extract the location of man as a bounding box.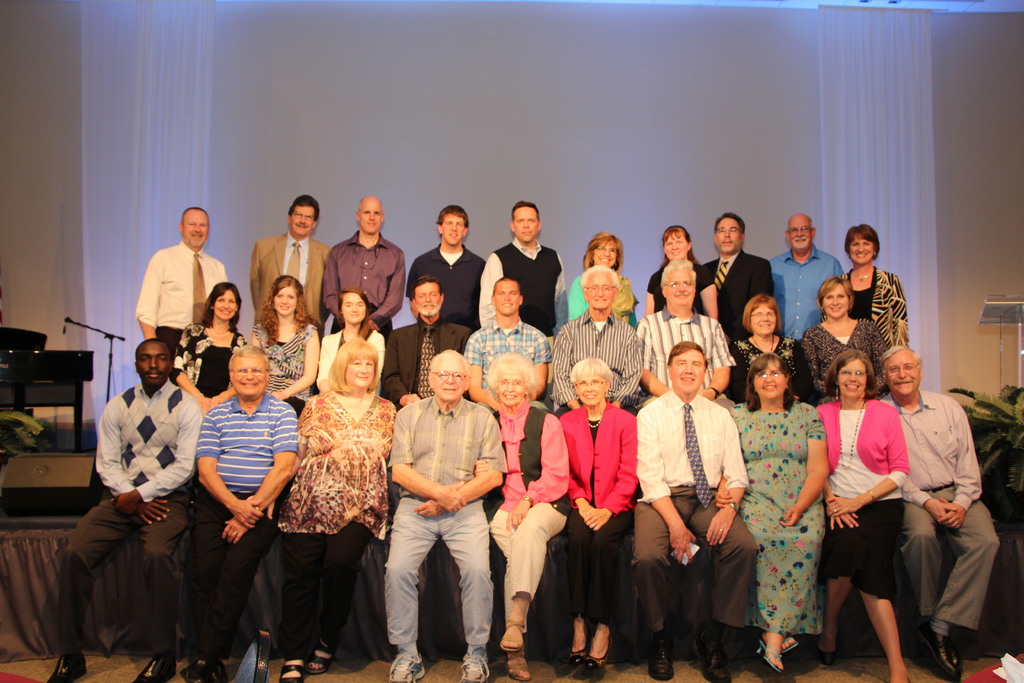
bbox(250, 192, 331, 325).
